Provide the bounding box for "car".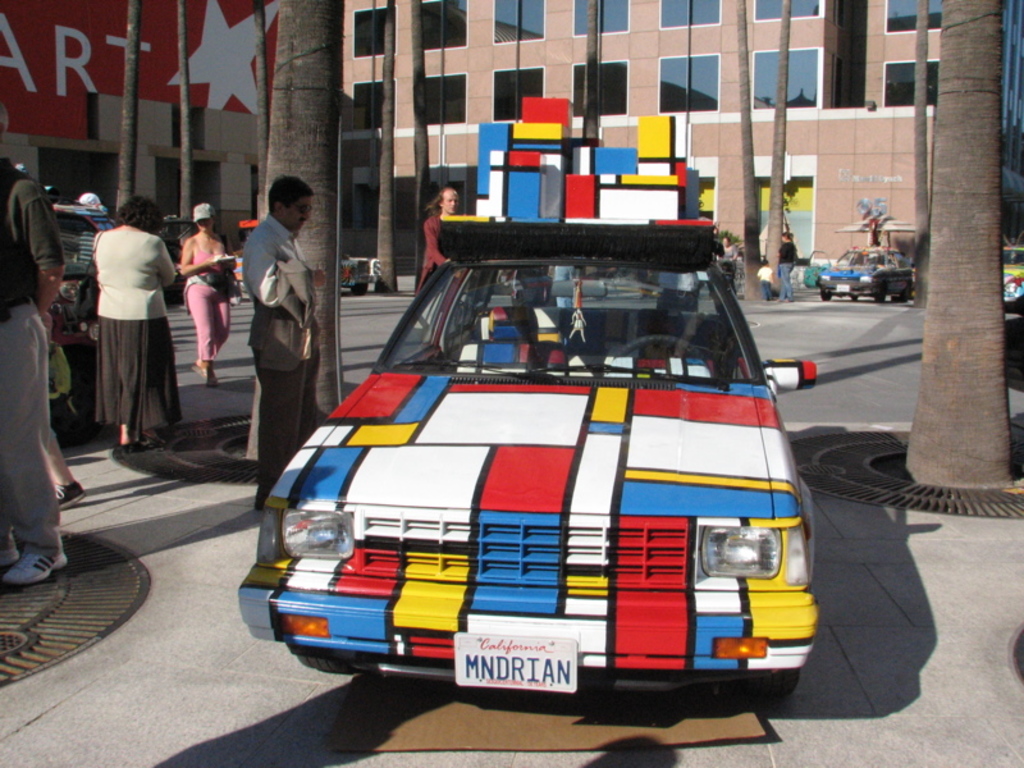
Rect(45, 187, 109, 273).
